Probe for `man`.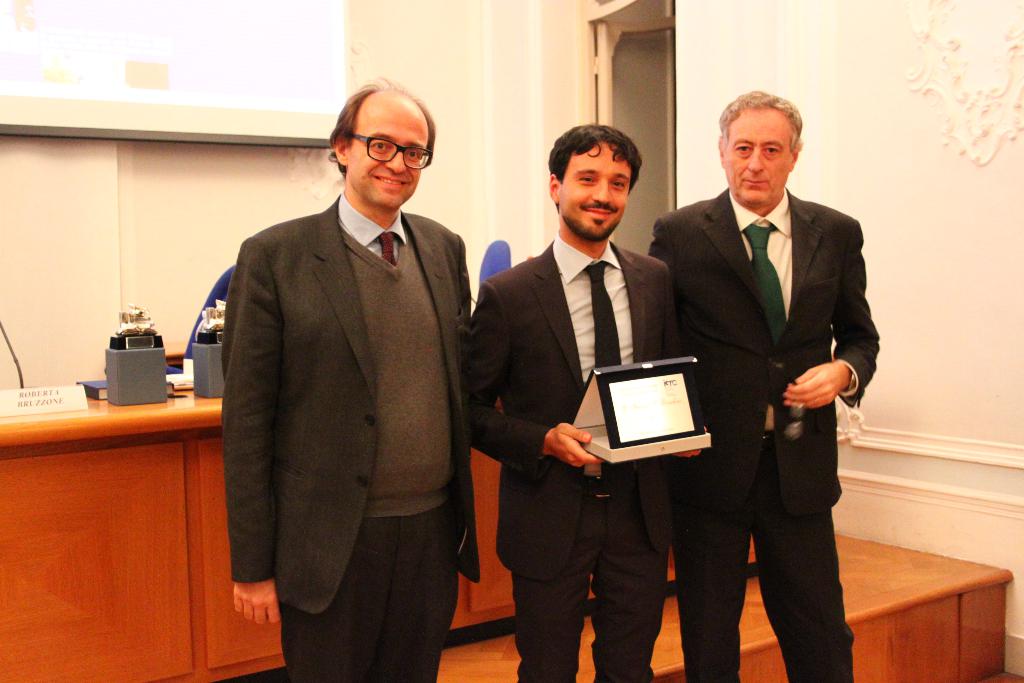
Probe result: bbox=(215, 70, 479, 682).
